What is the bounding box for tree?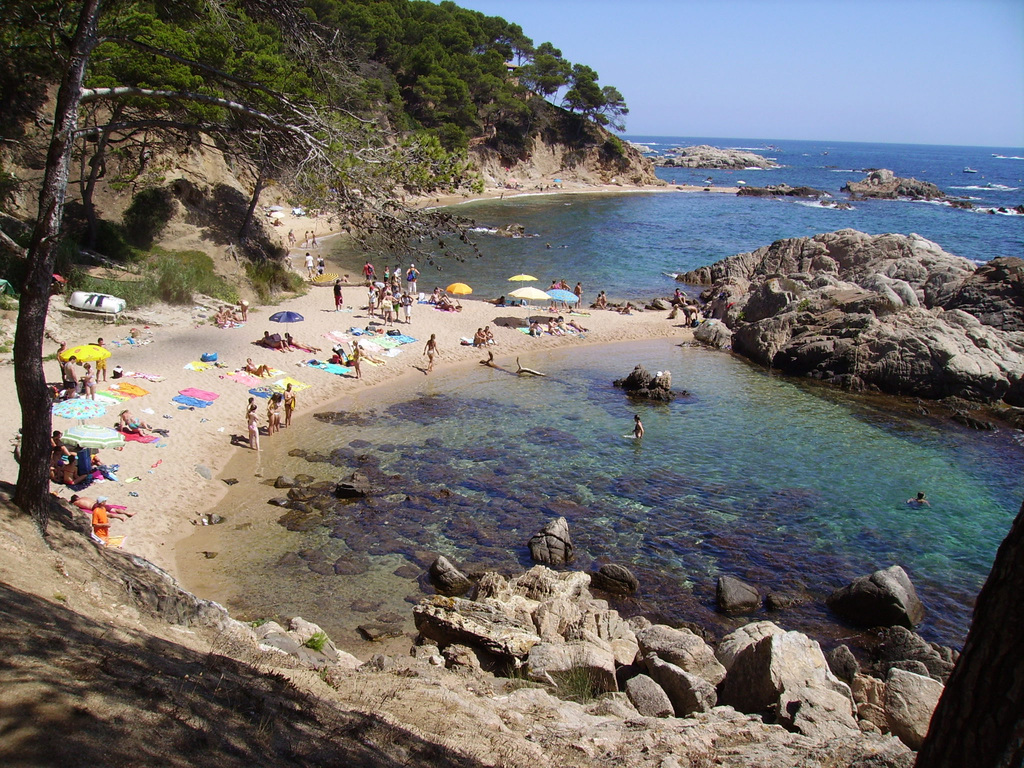
{"left": 9, "top": 0, "right": 110, "bottom": 518}.
